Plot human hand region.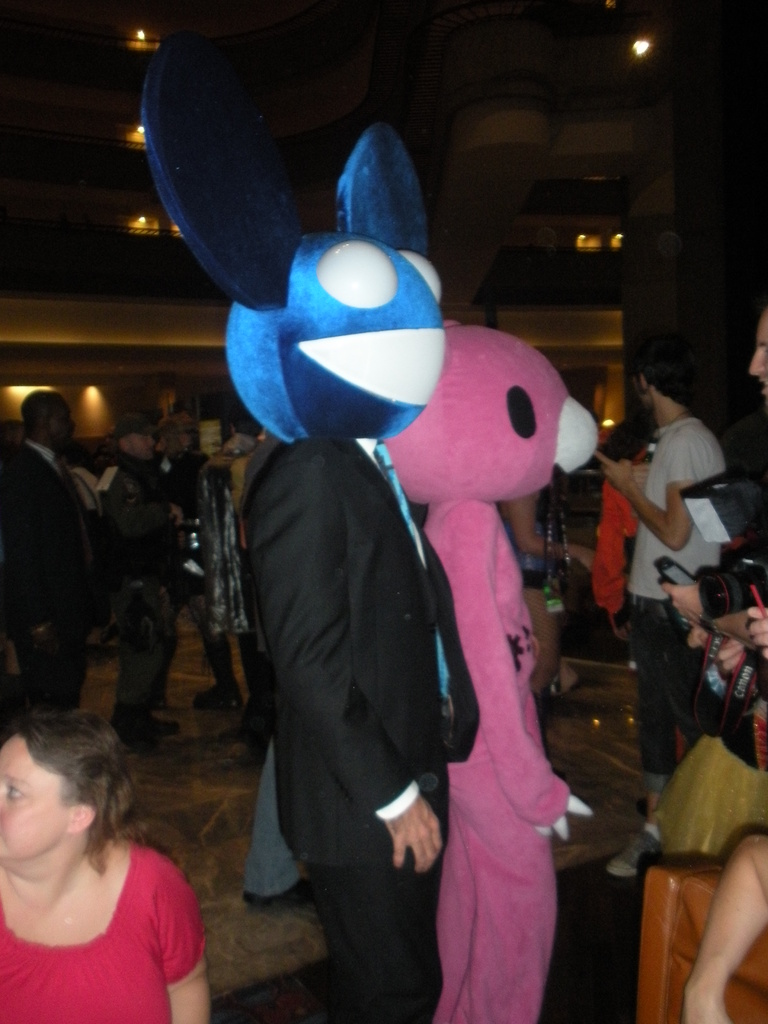
Plotted at rect(656, 579, 707, 627).
